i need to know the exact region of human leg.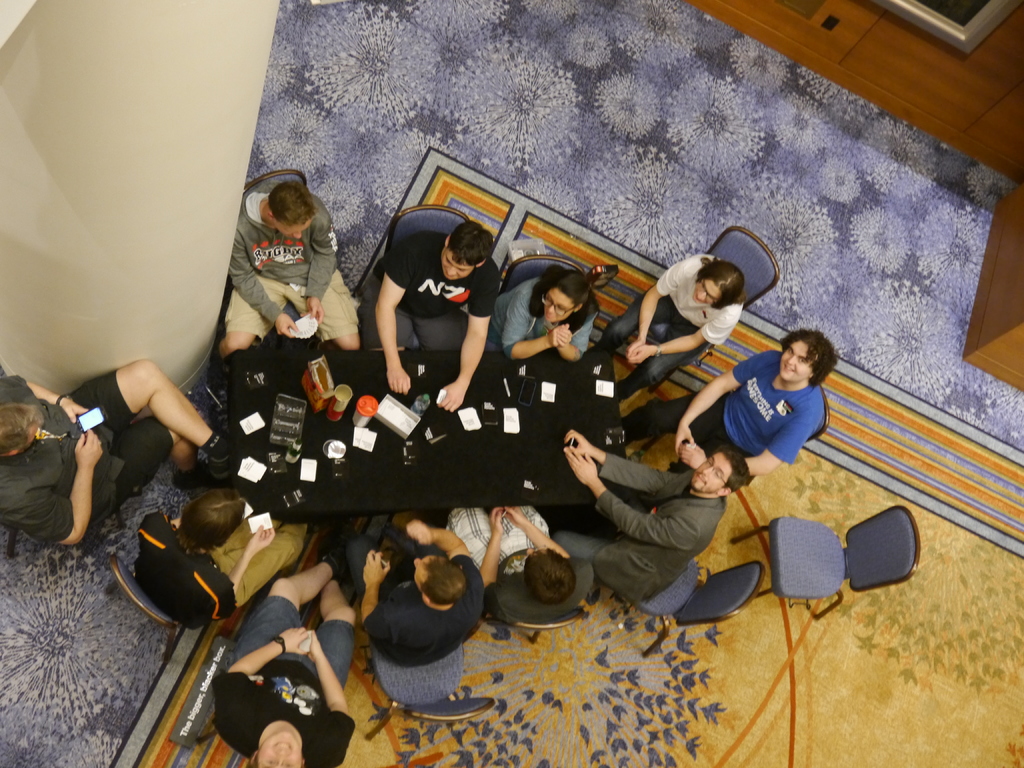
Region: 310:556:363:680.
